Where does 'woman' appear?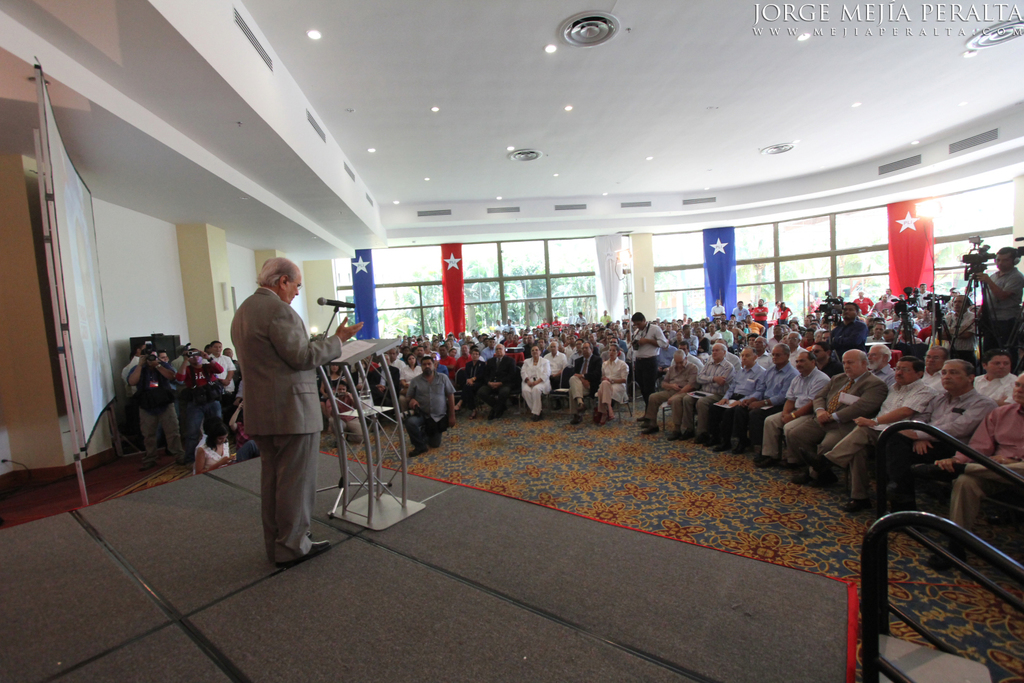
Appears at Rect(431, 352, 450, 376).
